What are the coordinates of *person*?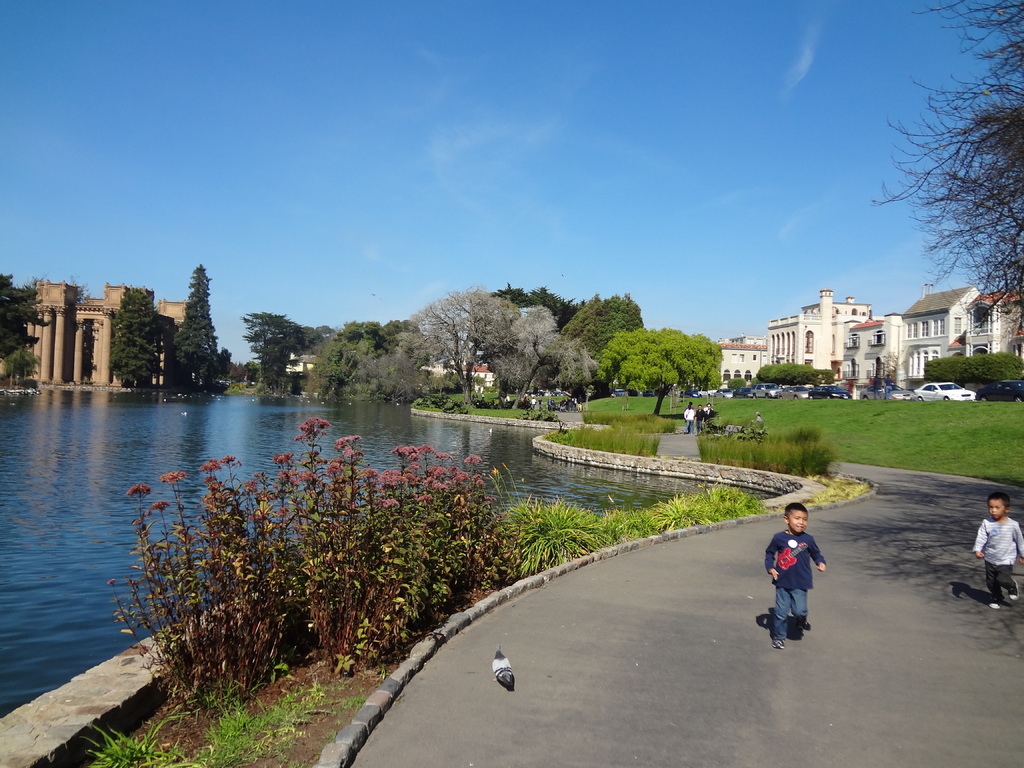
(685,401,695,408).
